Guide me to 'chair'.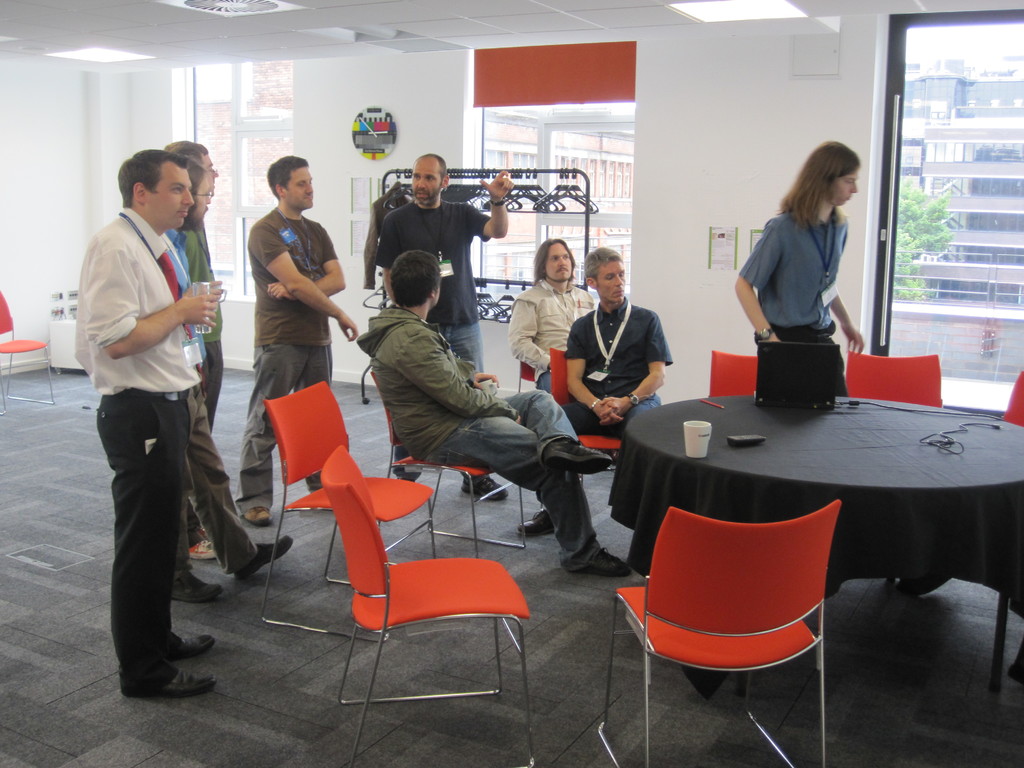
Guidance: pyautogui.locateOnScreen(710, 348, 762, 397).
